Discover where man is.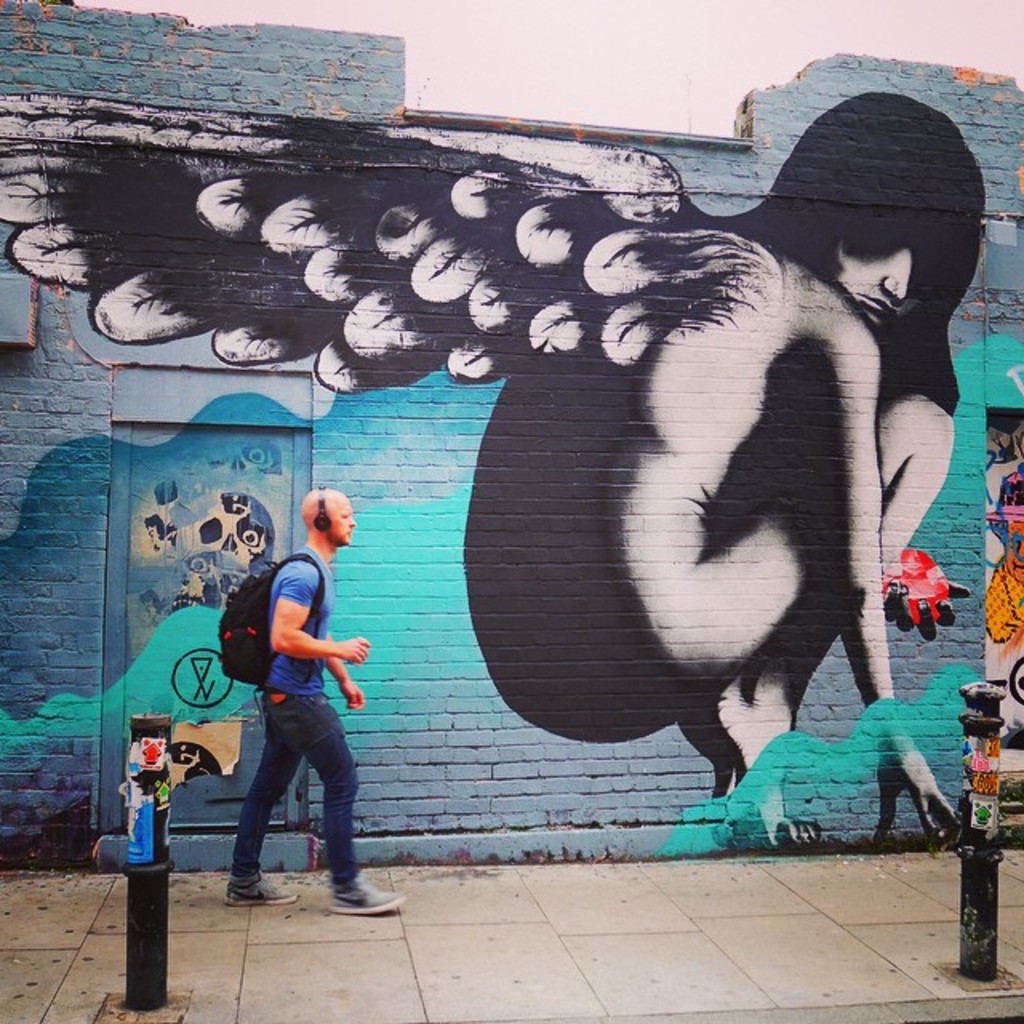
Discovered at (224, 485, 405, 917).
